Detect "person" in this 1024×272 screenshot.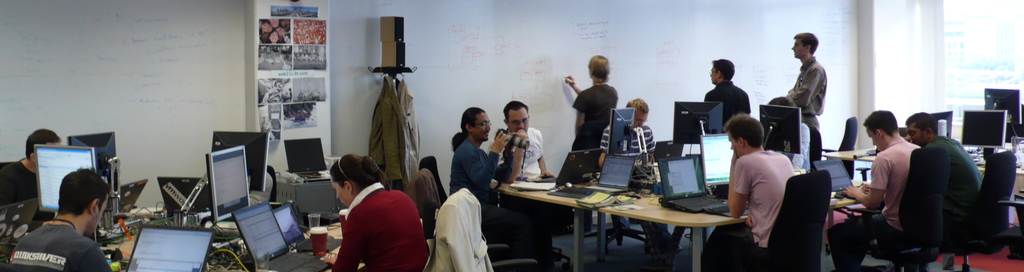
Detection: <bbox>783, 26, 826, 139</bbox>.
